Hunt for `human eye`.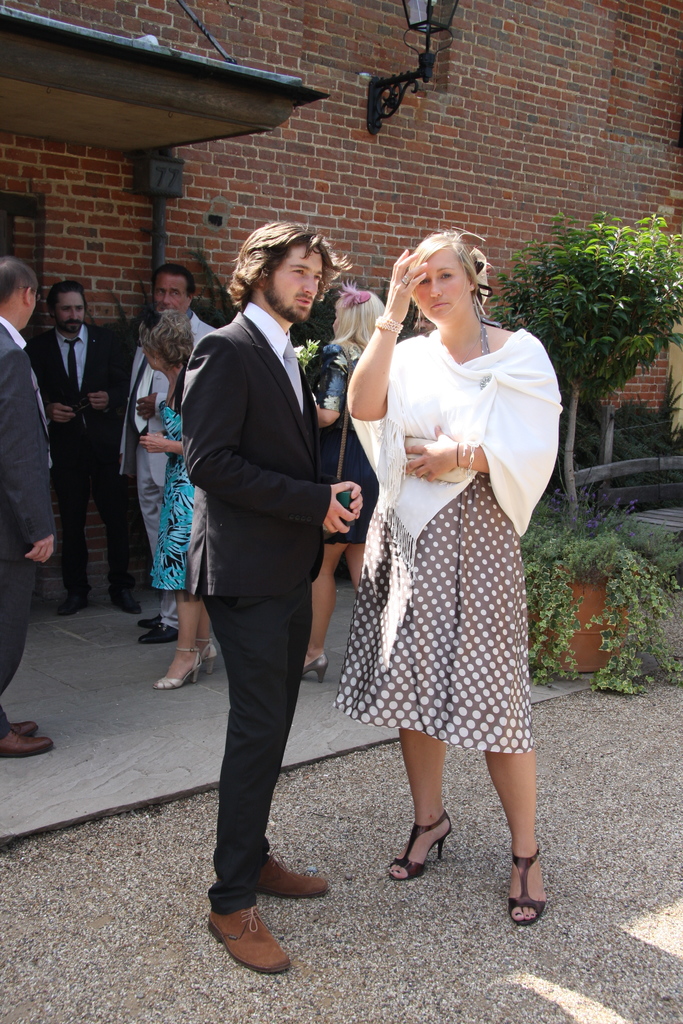
Hunted down at (left=152, top=287, right=167, bottom=296).
